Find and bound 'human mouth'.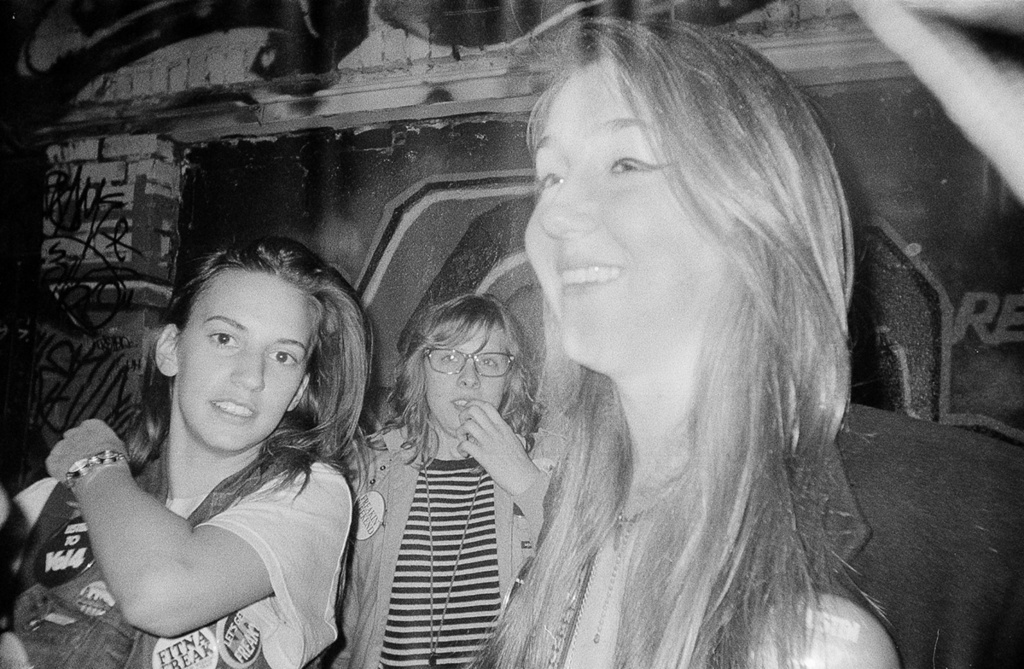
Bound: (549, 256, 621, 293).
